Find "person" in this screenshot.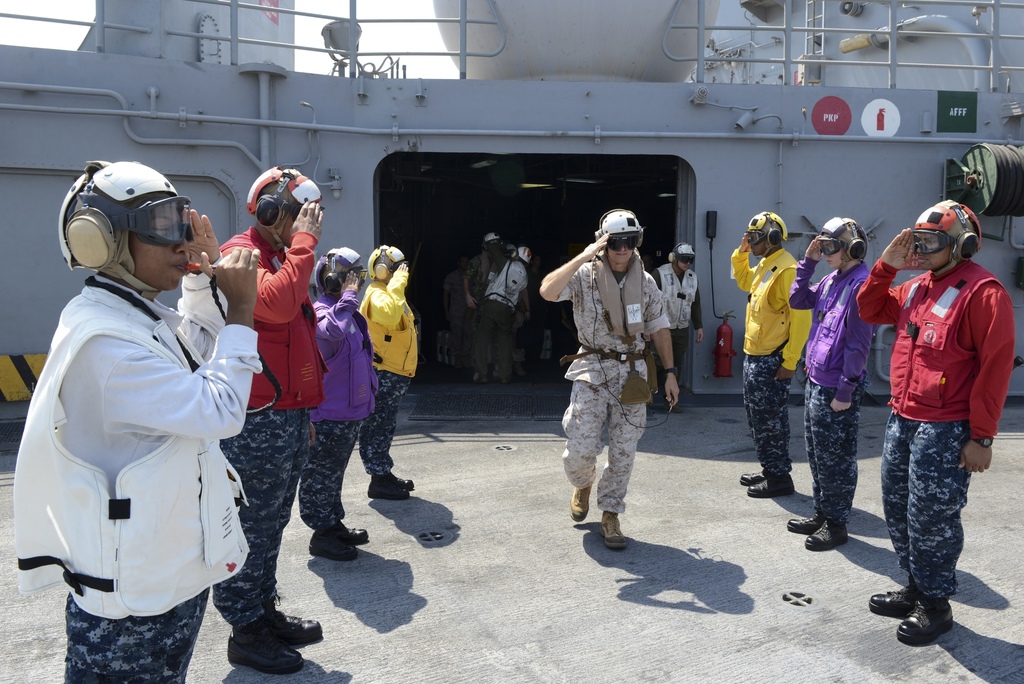
The bounding box for "person" is 730/209/818/494.
